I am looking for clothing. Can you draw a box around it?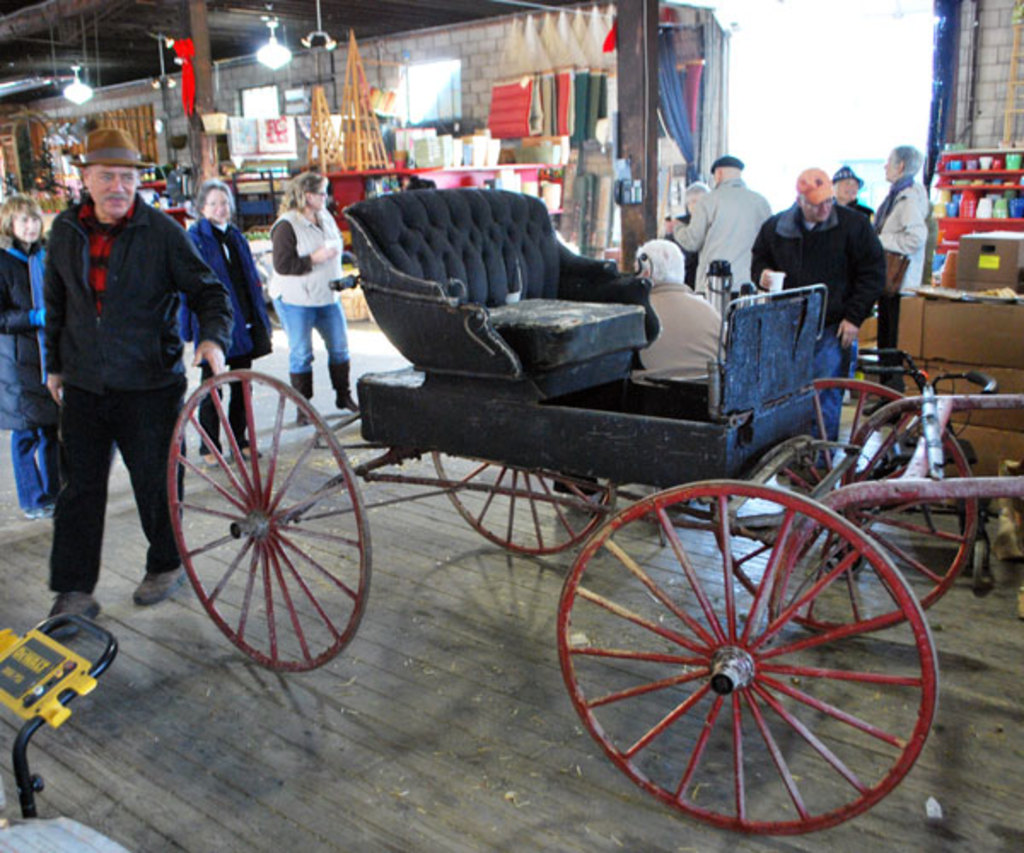
Sure, the bounding box is locate(29, 123, 224, 626).
